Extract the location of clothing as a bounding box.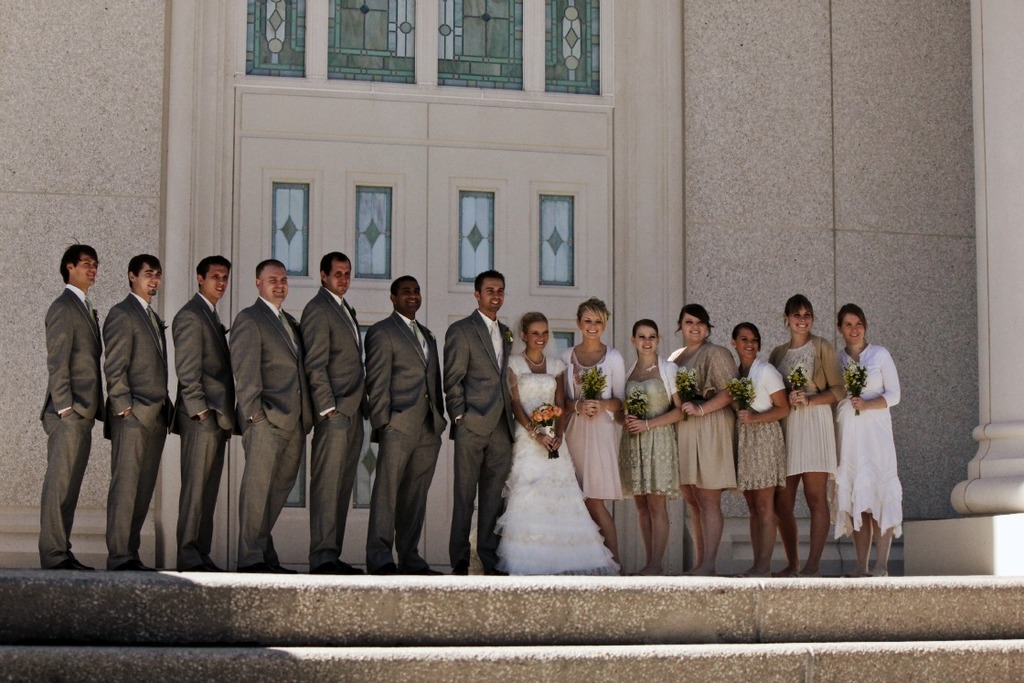
99 283 176 560.
